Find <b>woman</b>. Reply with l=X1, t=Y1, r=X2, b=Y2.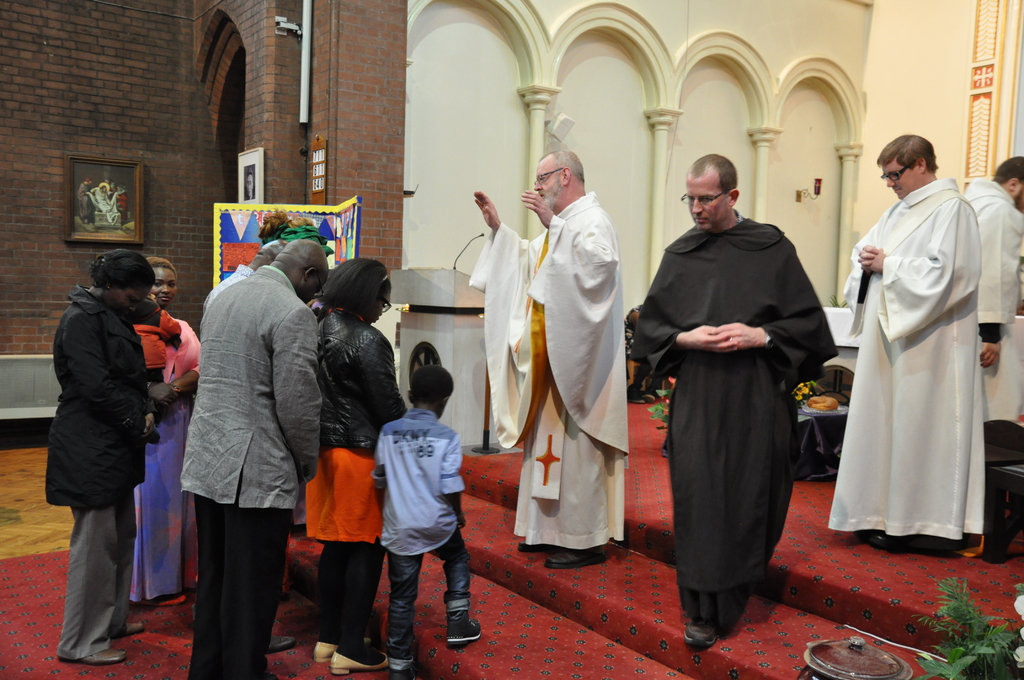
l=300, t=255, r=404, b=670.
